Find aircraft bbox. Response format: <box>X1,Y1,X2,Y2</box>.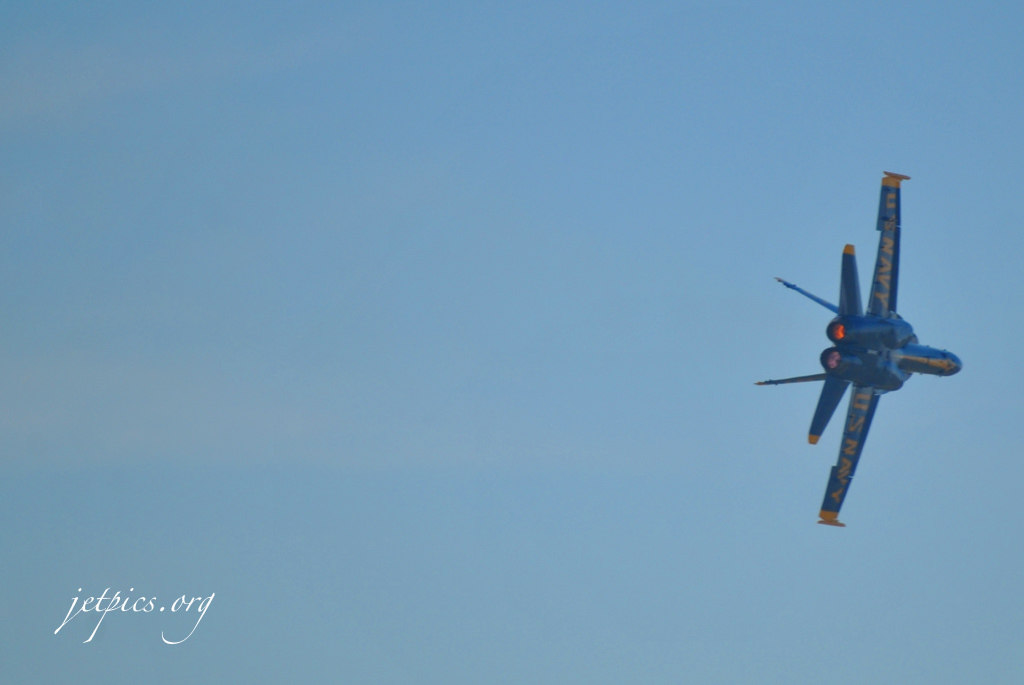
<box>762,182,956,531</box>.
